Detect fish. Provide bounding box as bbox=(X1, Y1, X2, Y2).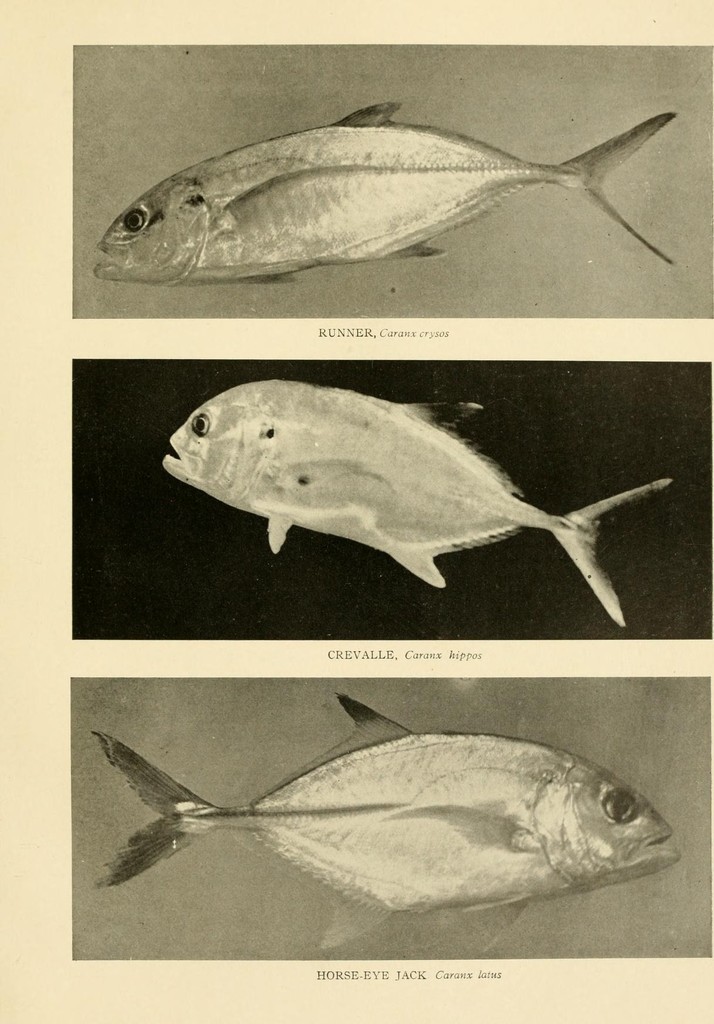
bbox=(160, 371, 680, 630).
